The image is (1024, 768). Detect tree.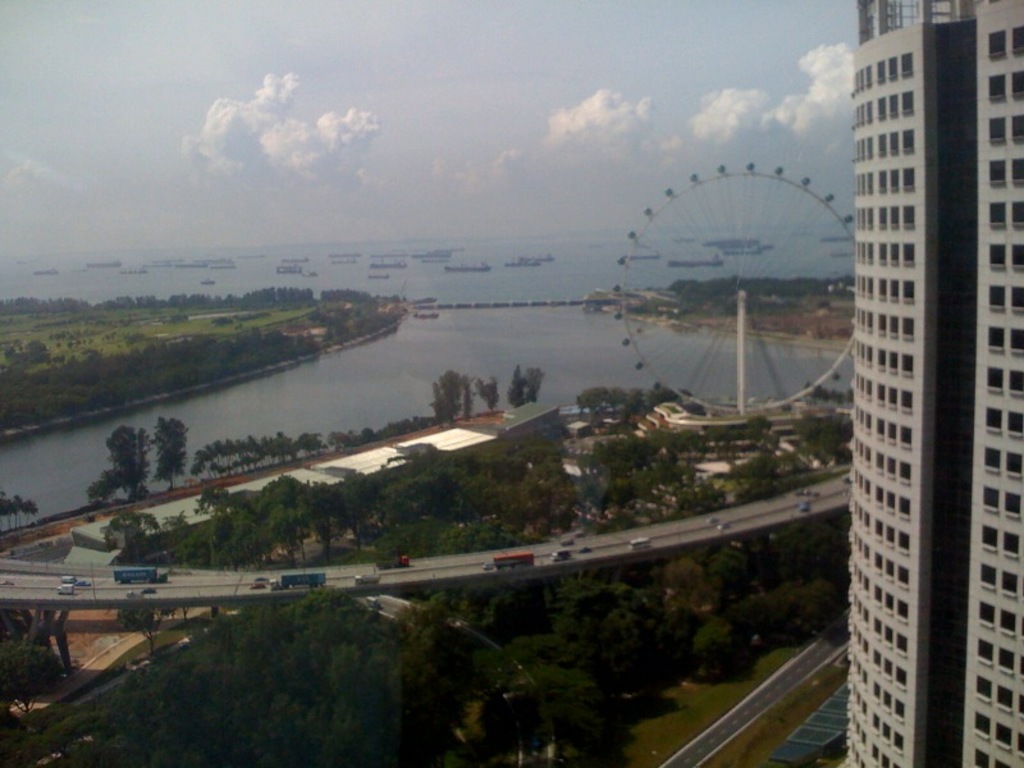
Detection: rect(307, 442, 424, 559).
